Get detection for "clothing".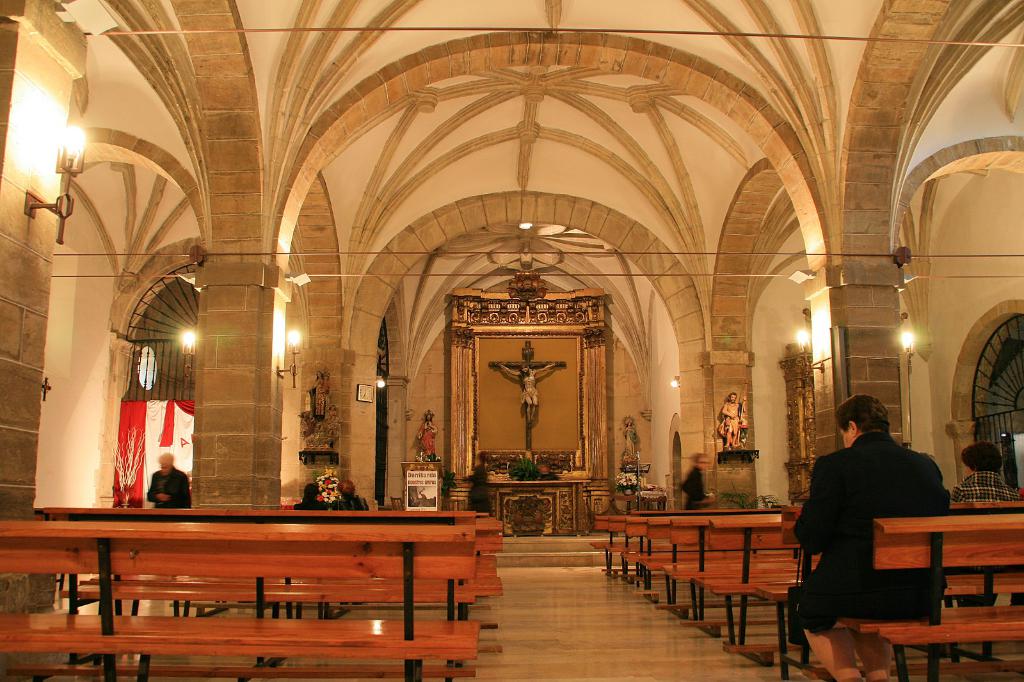
Detection: {"left": 308, "top": 479, "right": 348, "bottom": 506}.
